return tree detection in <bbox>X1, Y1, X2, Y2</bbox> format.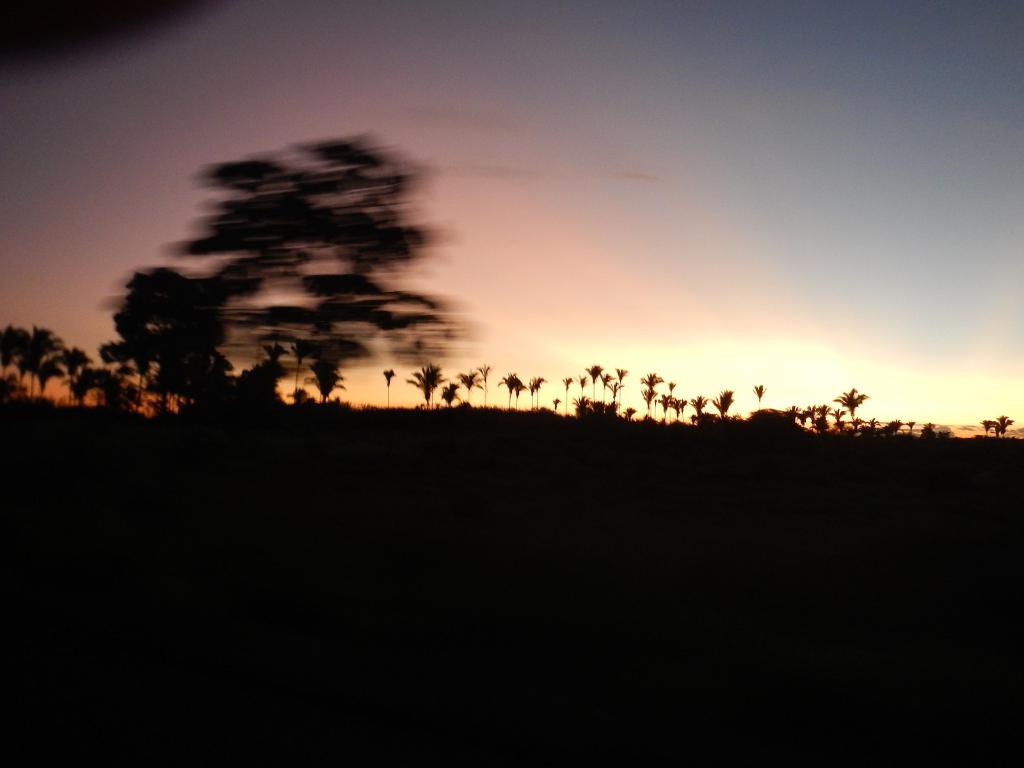
<bbox>637, 373, 665, 420</bbox>.
